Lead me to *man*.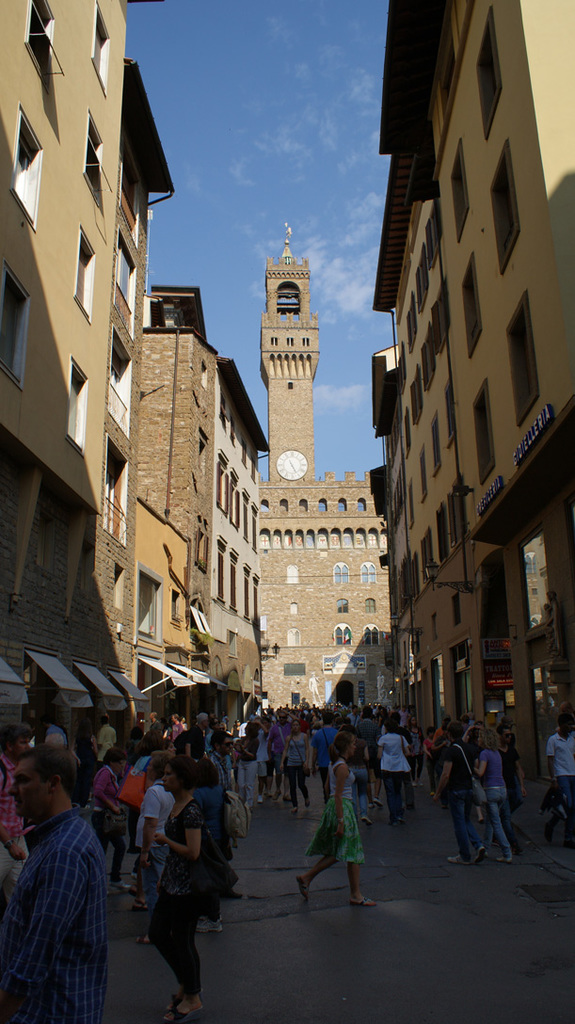
Lead to pyautogui.locateOnScreen(459, 713, 470, 729).
